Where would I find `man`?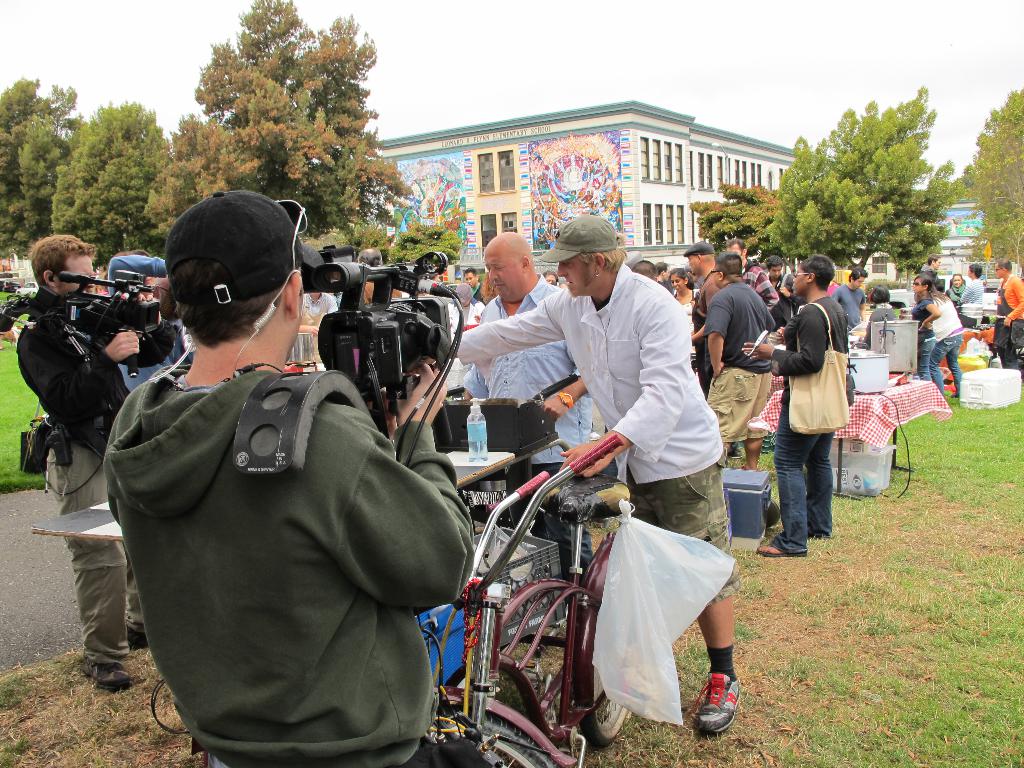
At bbox=(16, 234, 176, 691).
